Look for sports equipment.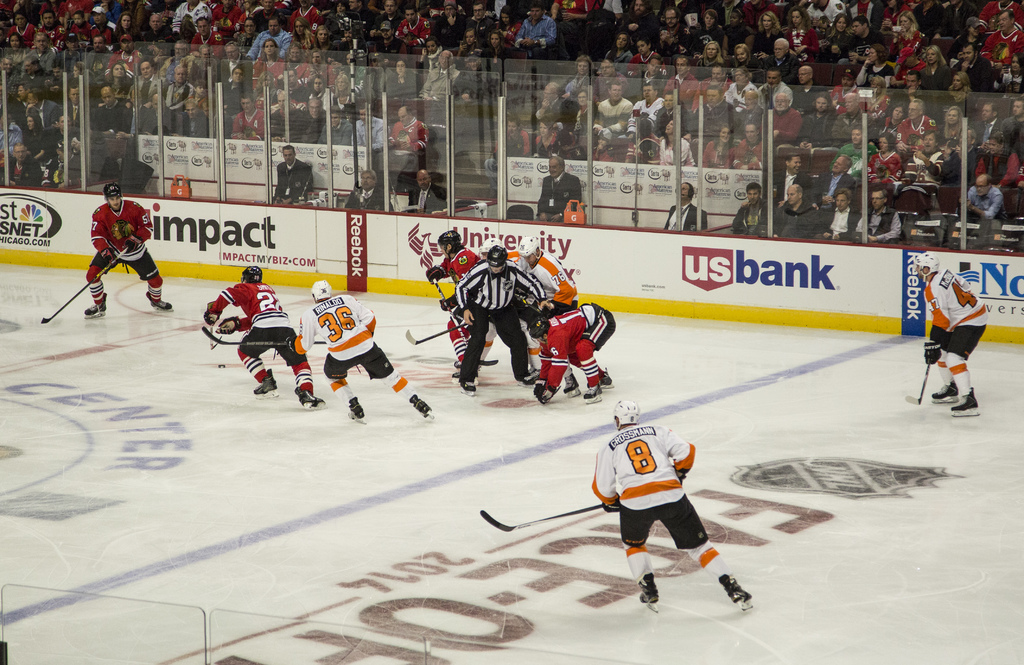
Found: [530, 374, 554, 405].
